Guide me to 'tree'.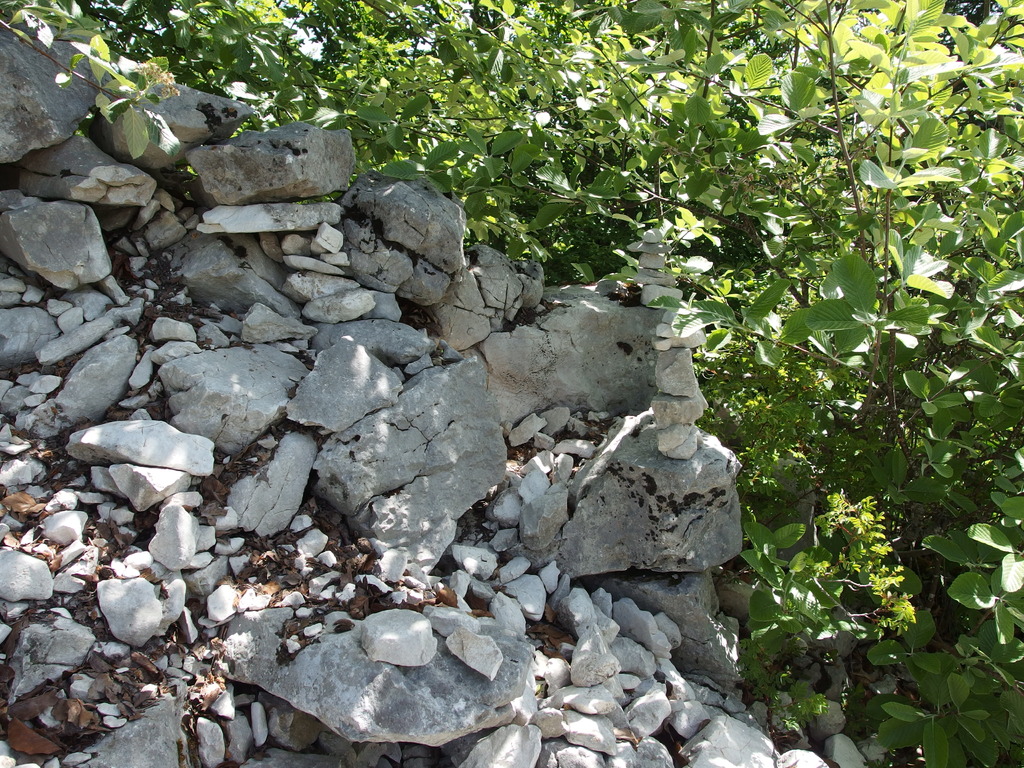
Guidance: box(0, 0, 1023, 767).
